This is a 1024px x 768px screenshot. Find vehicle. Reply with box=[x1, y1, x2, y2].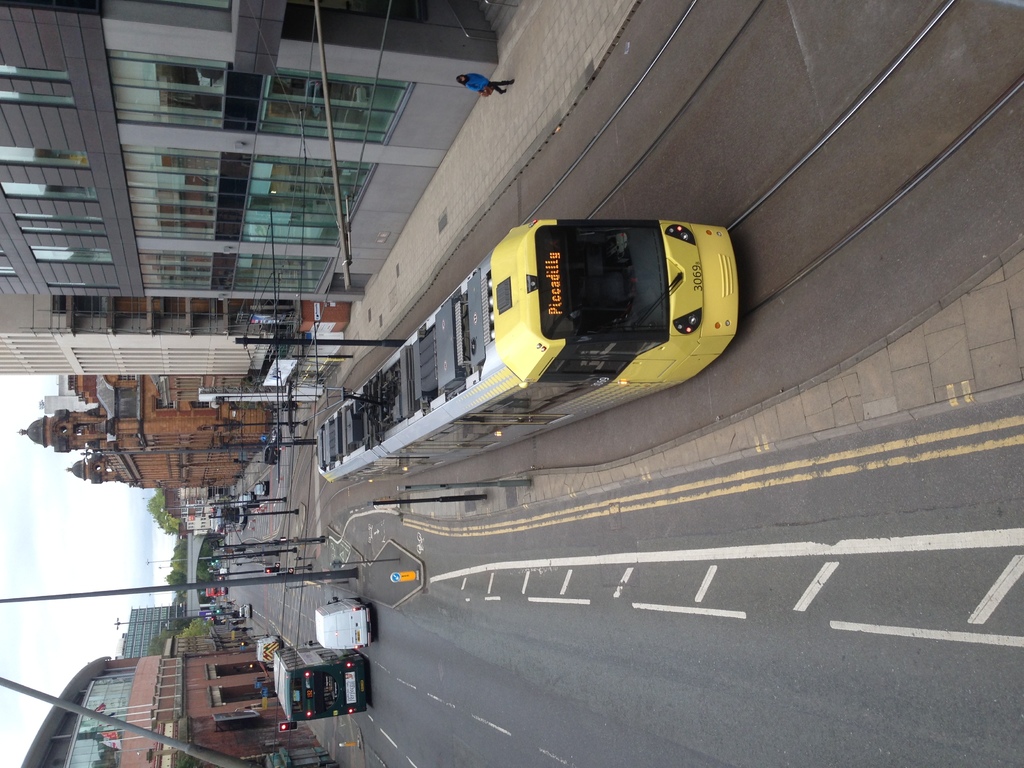
box=[206, 584, 228, 595].
